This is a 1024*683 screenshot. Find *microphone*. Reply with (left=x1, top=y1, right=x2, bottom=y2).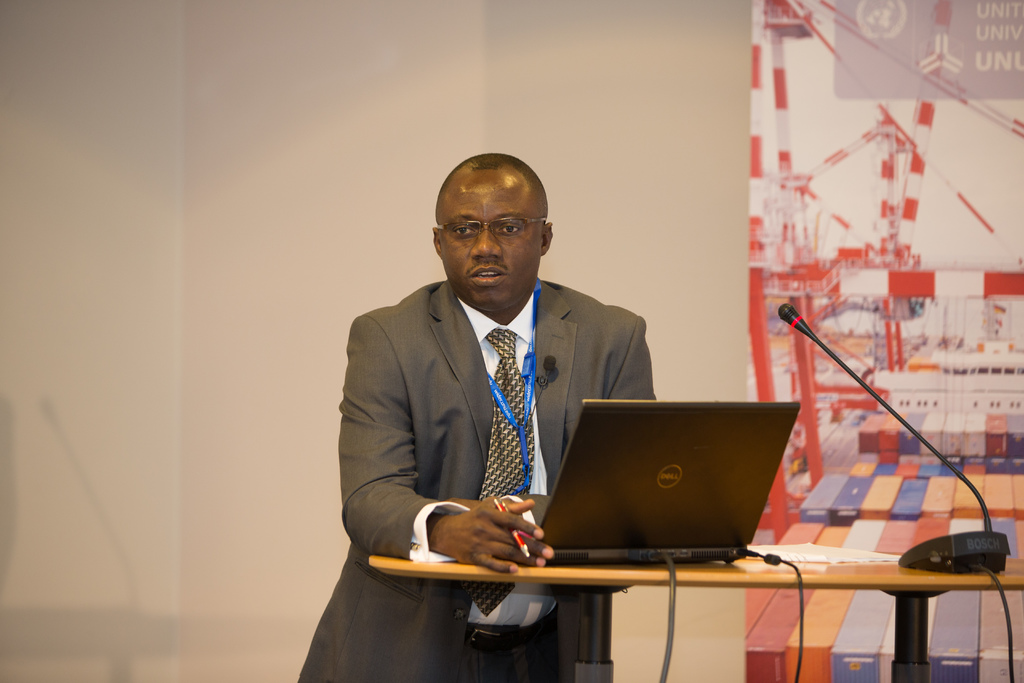
(left=545, top=354, right=554, bottom=375).
